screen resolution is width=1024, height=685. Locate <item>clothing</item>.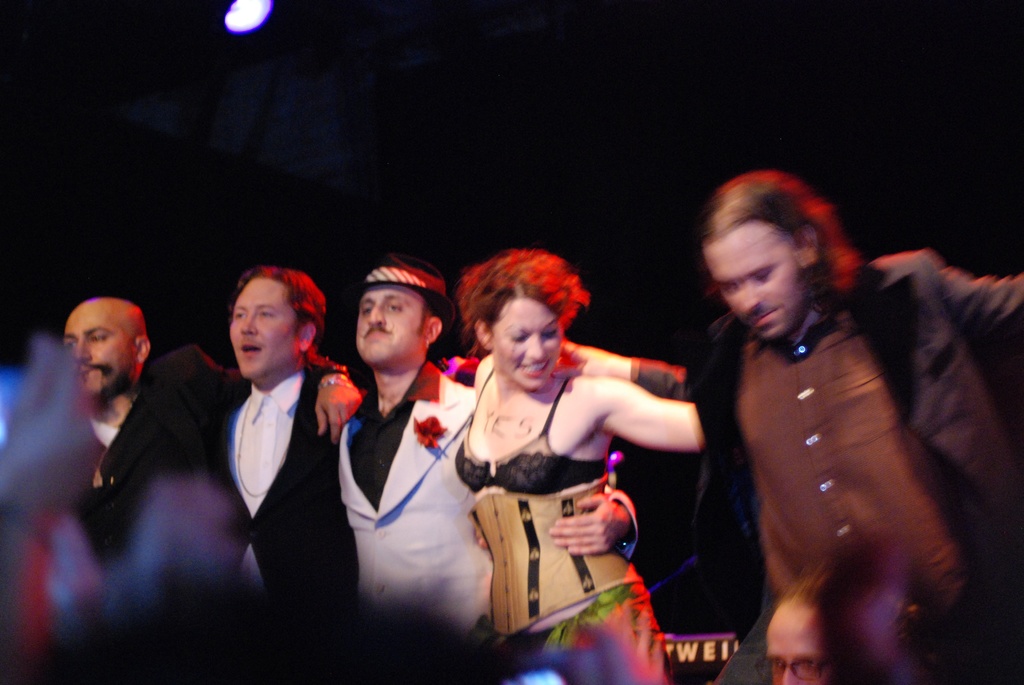
x1=200, y1=366, x2=342, y2=656.
